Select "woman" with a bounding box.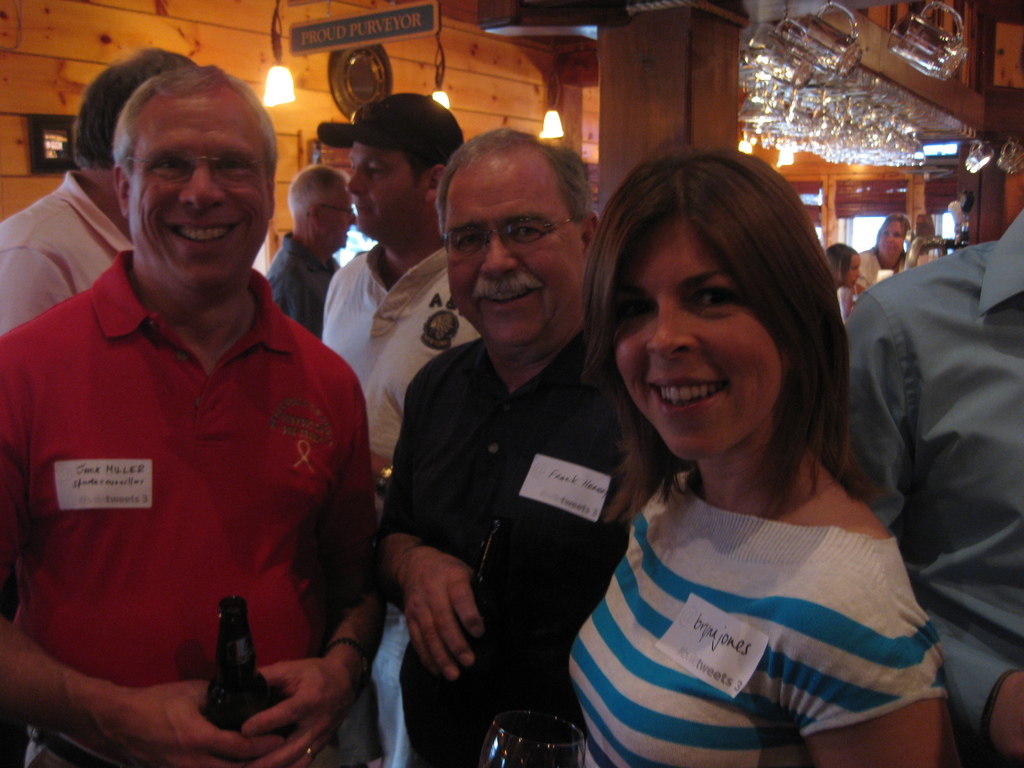
bbox(527, 148, 948, 767).
